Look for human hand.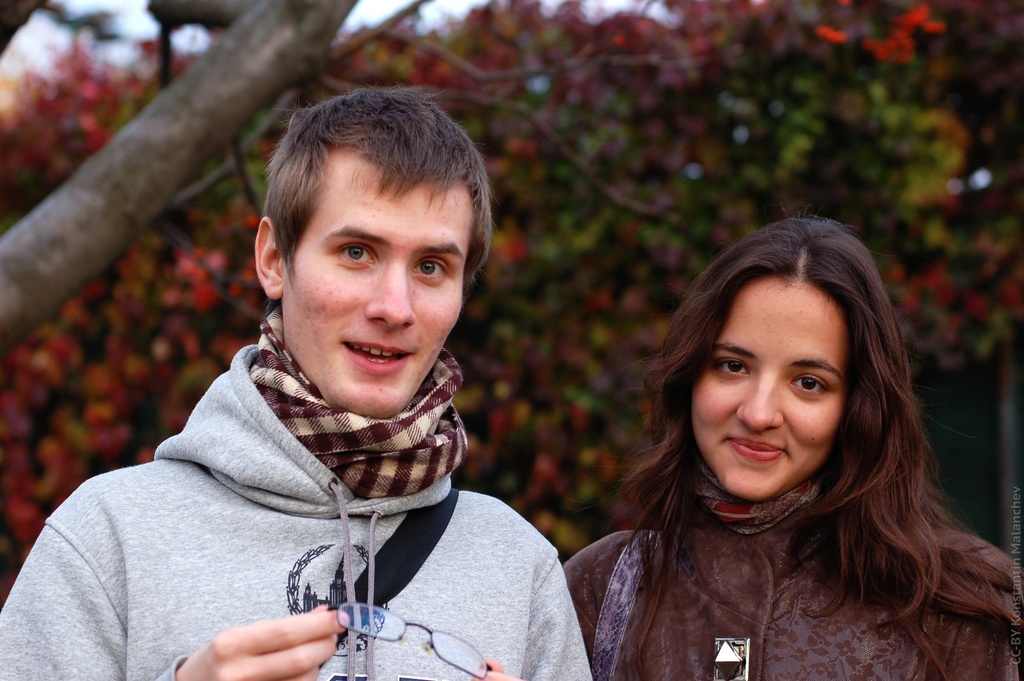
Found: left=470, top=655, right=524, bottom=680.
